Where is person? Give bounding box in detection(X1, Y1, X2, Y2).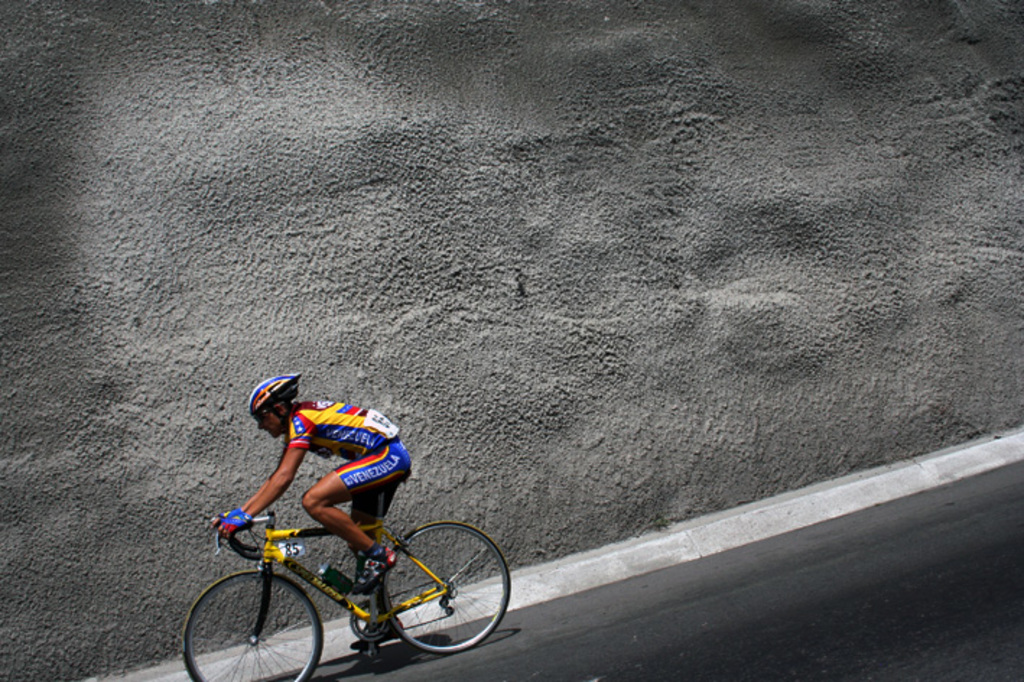
detection(209, 358, 429, 639).
